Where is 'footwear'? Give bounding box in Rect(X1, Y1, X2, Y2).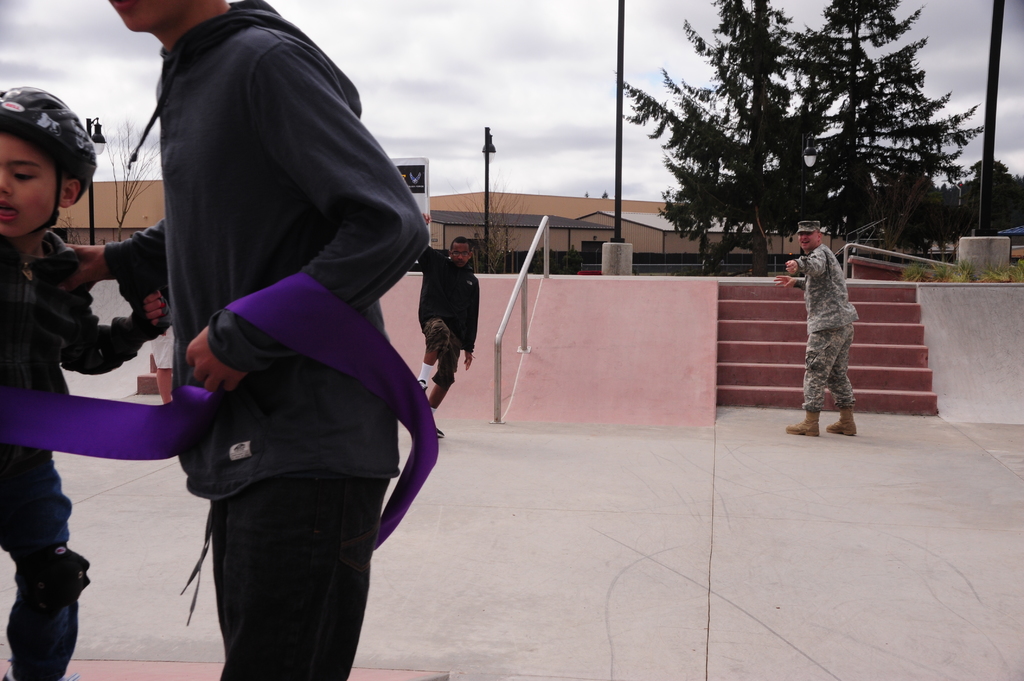
Rect(435, 420, 444, 437).
